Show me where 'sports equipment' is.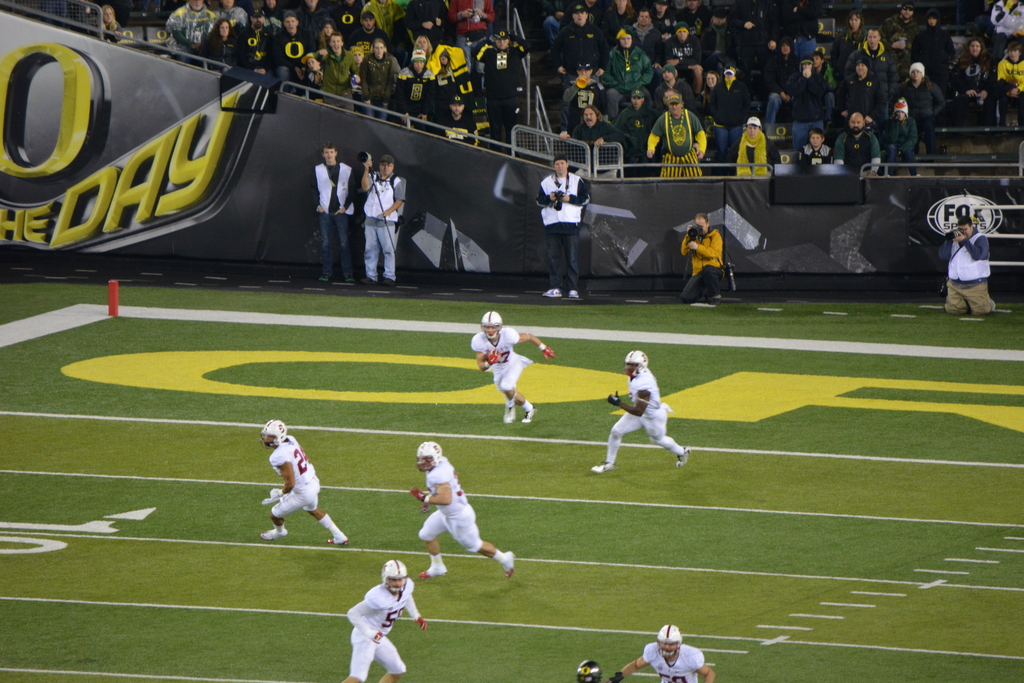
'sports equipment' is at 365 629 385 643.
